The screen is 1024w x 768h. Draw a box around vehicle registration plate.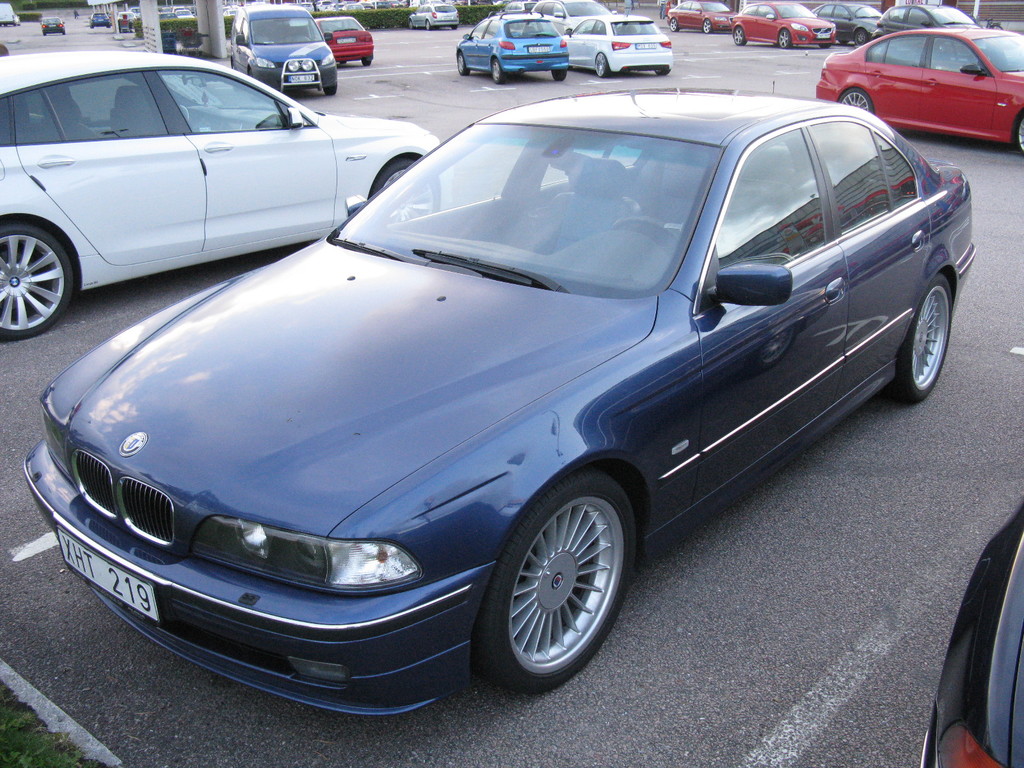
x1=632 y1=40 x2=660 y2=53.
